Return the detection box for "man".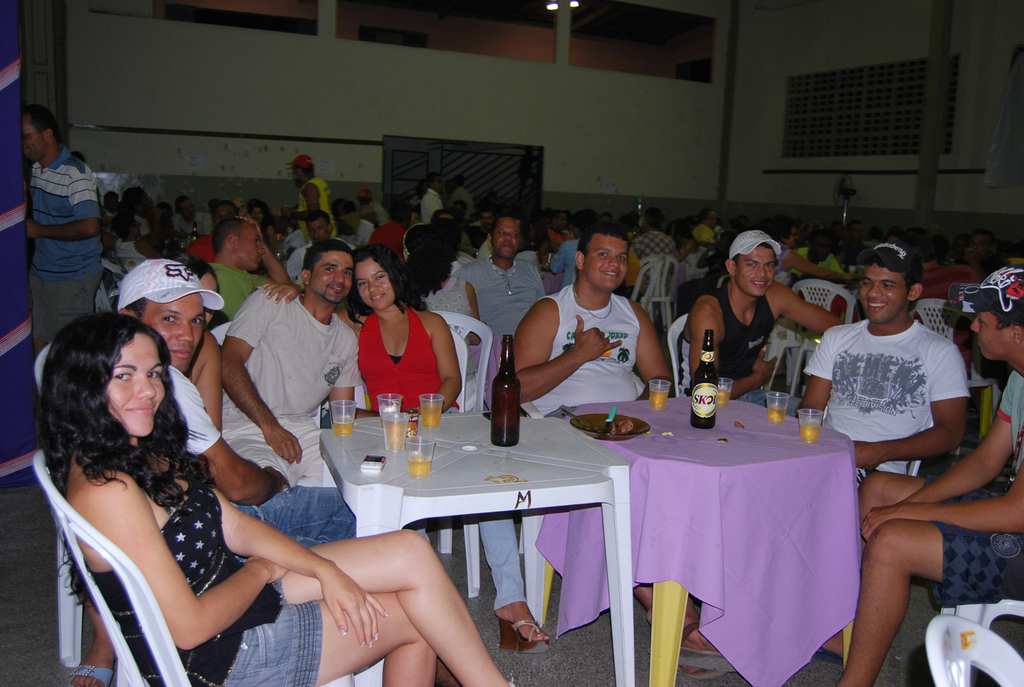
crop(213, 237, 372, 486).
